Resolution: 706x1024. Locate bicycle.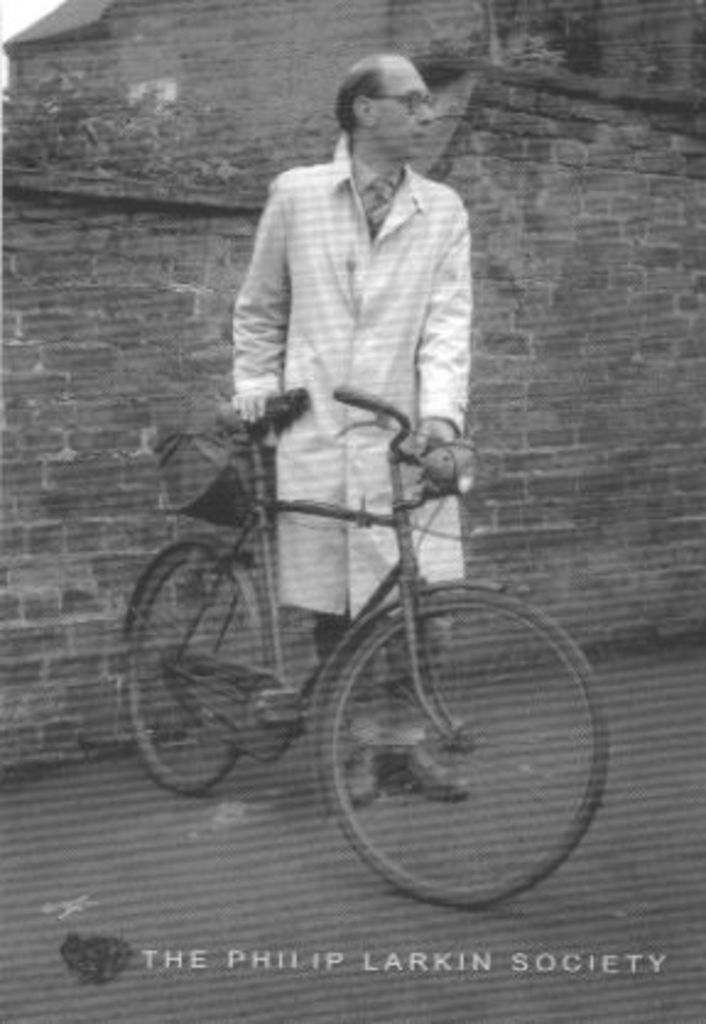
<region>123, 380, 610, 904</region>.
